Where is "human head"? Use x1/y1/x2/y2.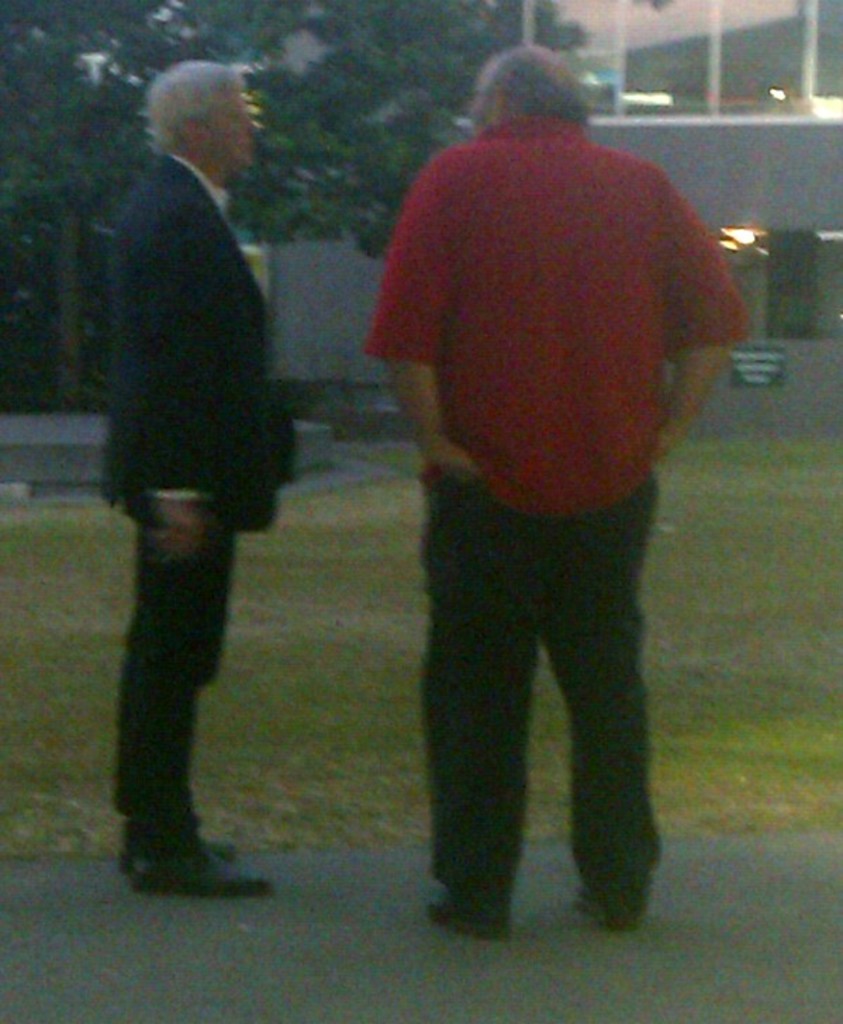
470/46/585/136.
